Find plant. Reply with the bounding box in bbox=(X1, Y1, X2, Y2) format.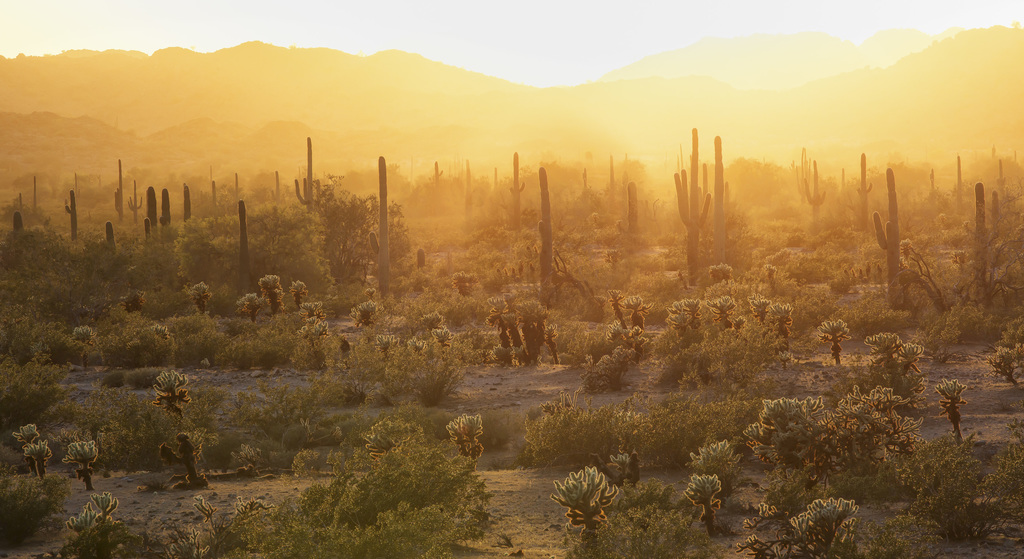
bbox=(975, 181, 987, 303).
